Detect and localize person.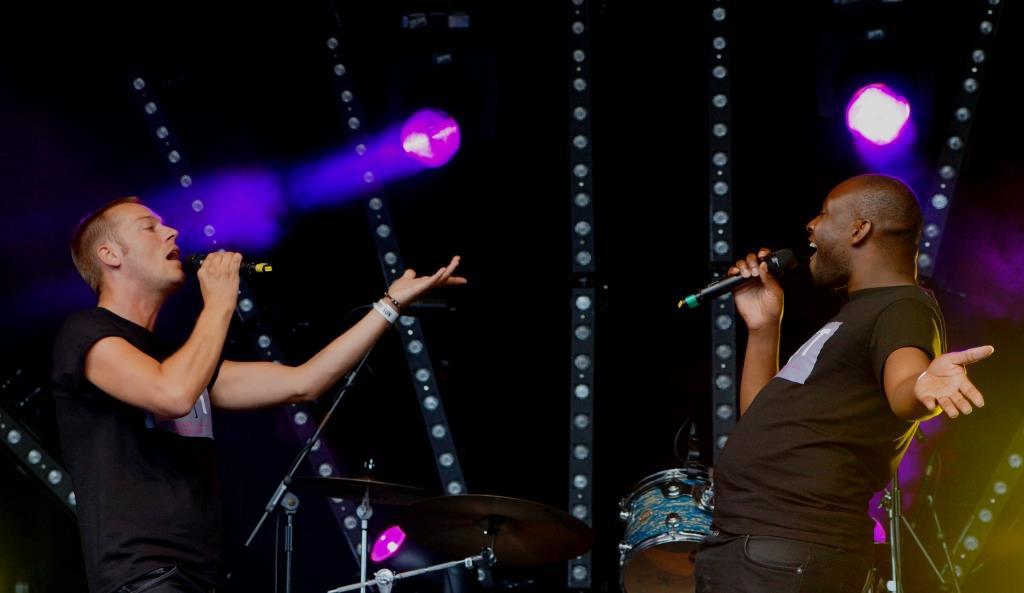
Localized at {"x1": 44, "y1": 188, "x2": 467, "y2": 592}.
